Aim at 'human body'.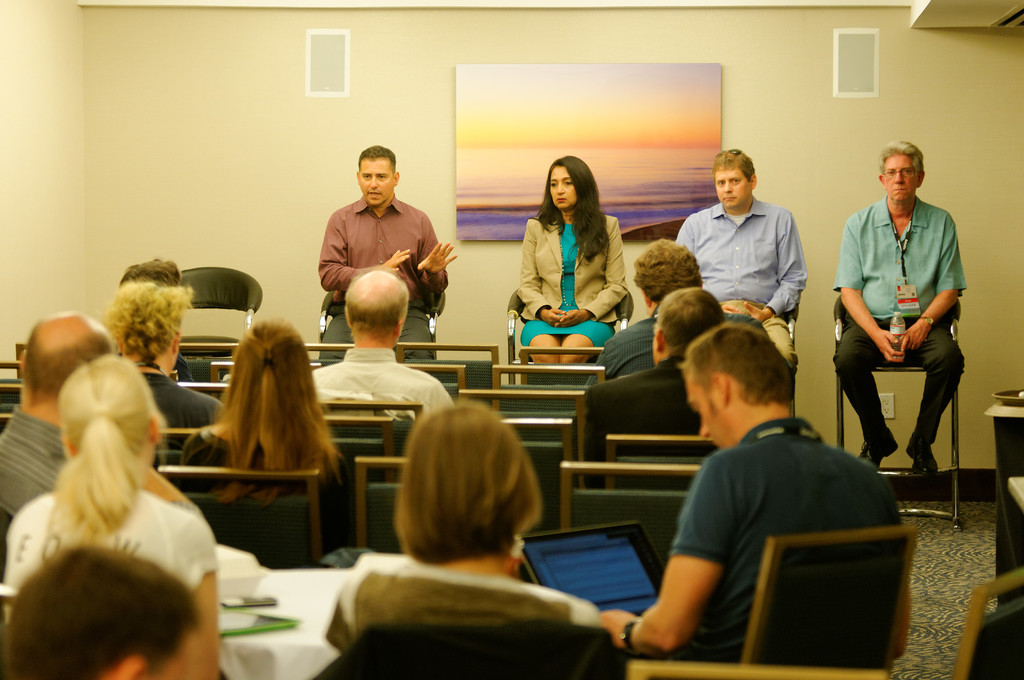
Aimed at l=173, t=321, r=355, b=564.
